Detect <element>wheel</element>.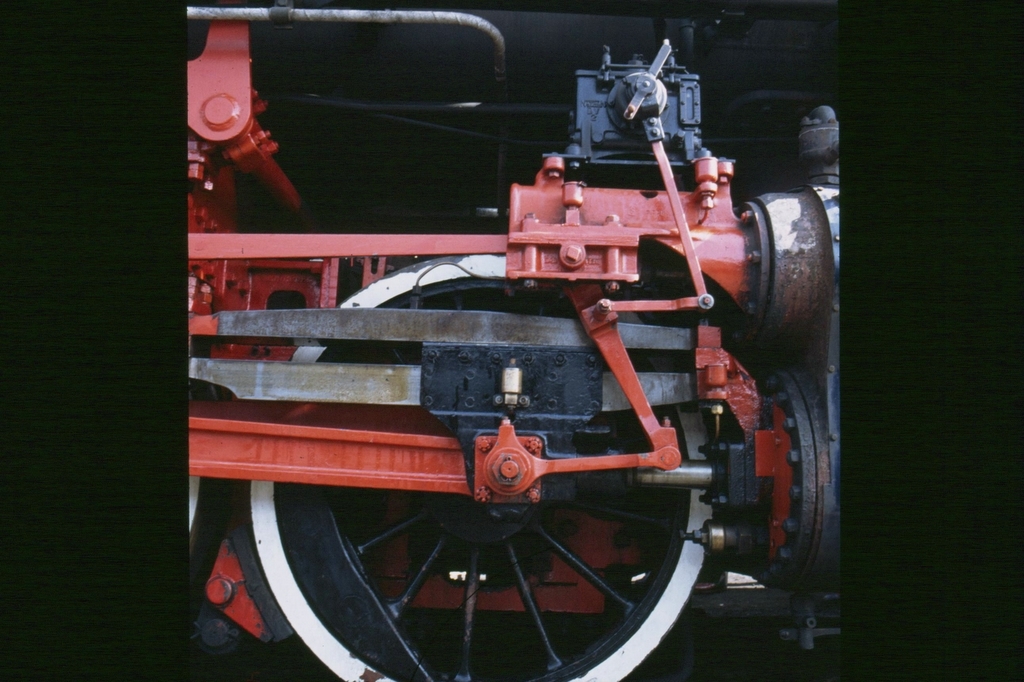
Detected at box=[223, 252, 720, 681].
